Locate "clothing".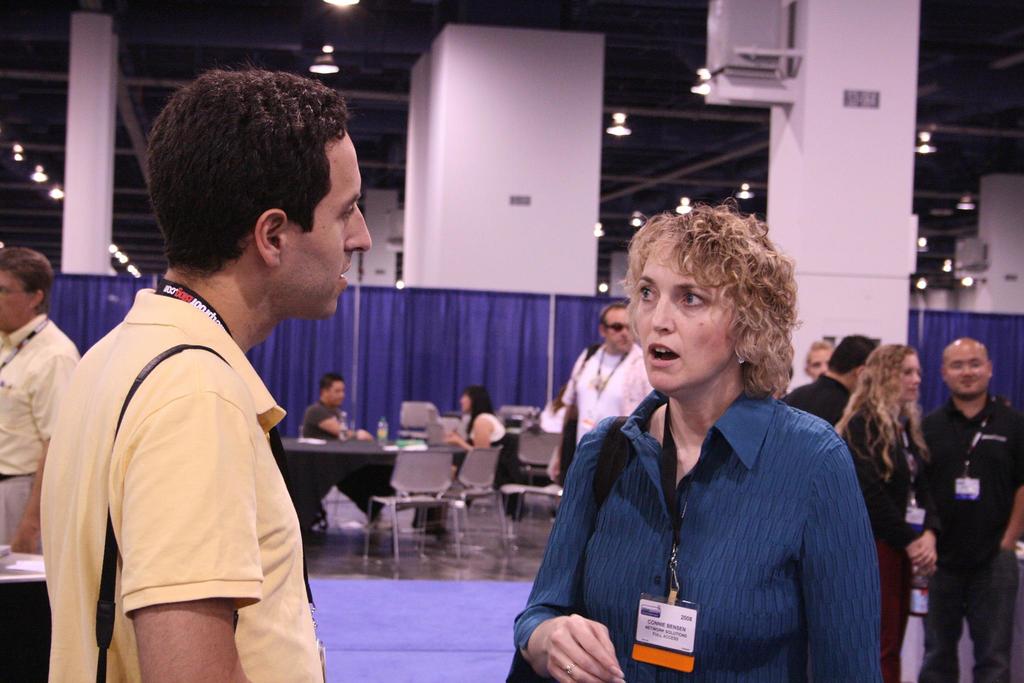
Bounding box: crop(453, 418, 513, 478).
